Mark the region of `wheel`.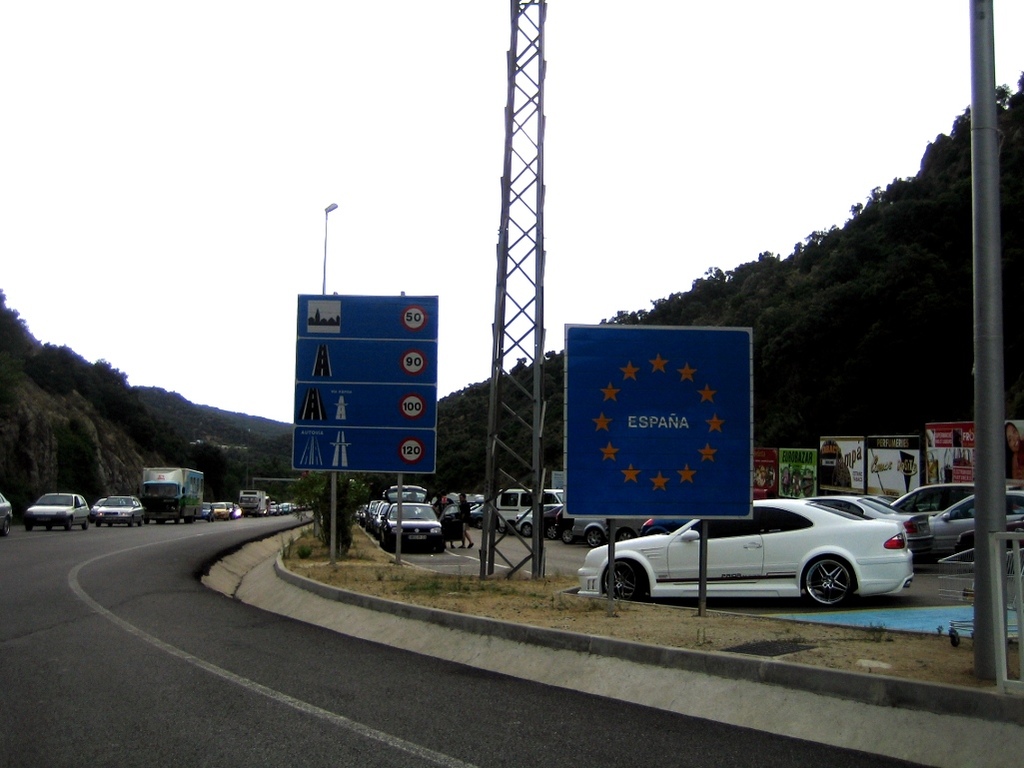
Region: Rect(174, 514, 185, 526).
